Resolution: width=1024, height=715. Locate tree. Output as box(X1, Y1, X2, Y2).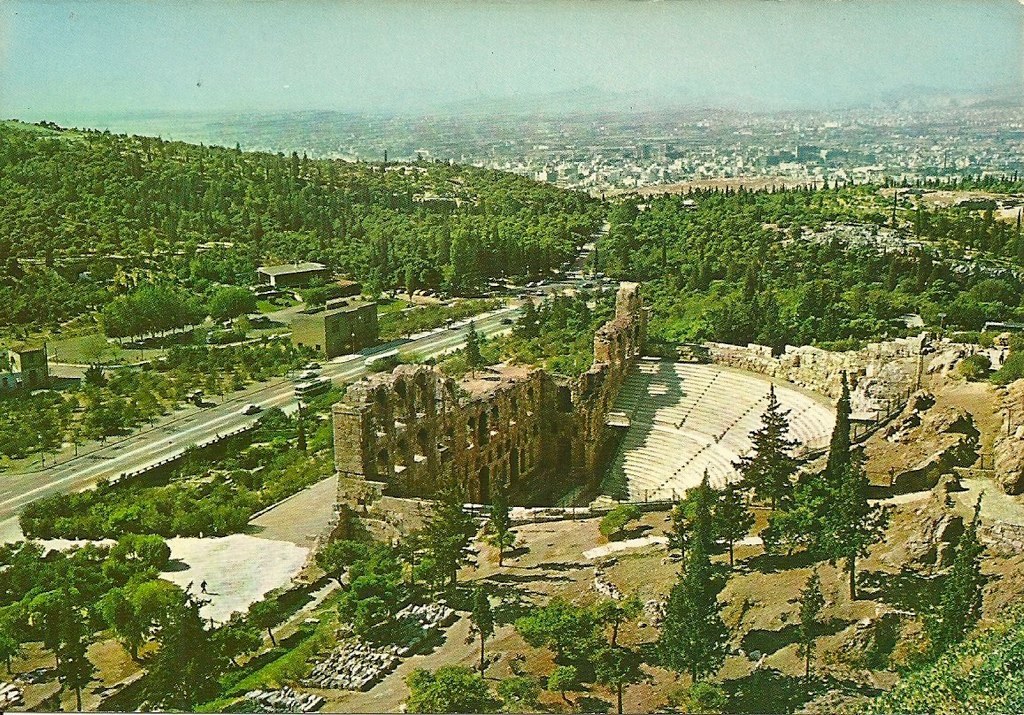
box(105, 528, 169, 581).
